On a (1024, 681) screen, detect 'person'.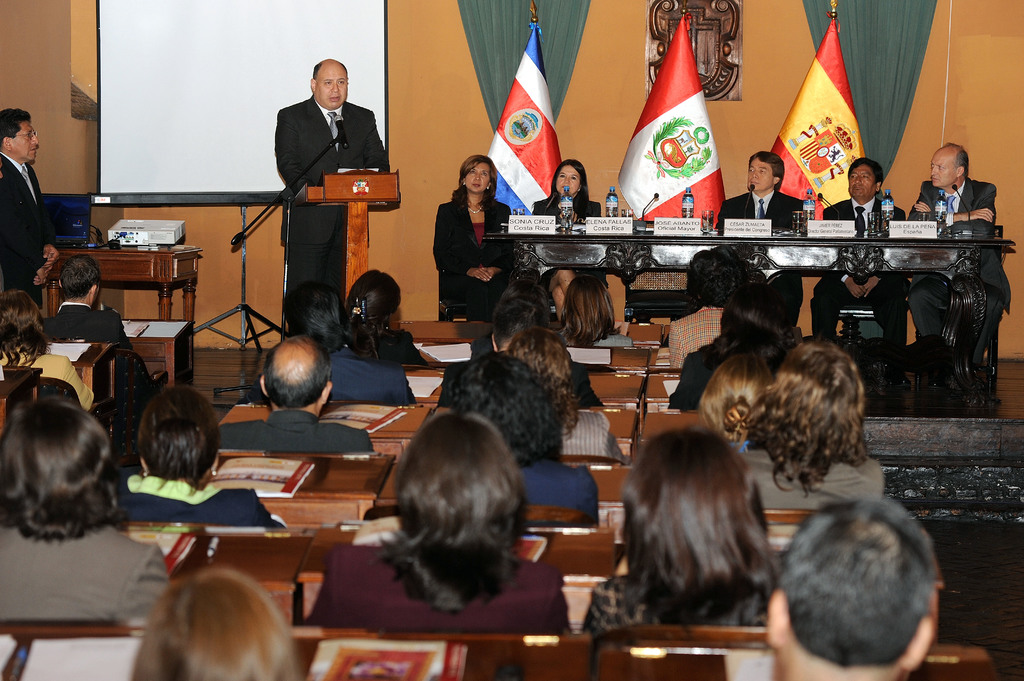
(left=0, top=402, right=174, bottom=629).
